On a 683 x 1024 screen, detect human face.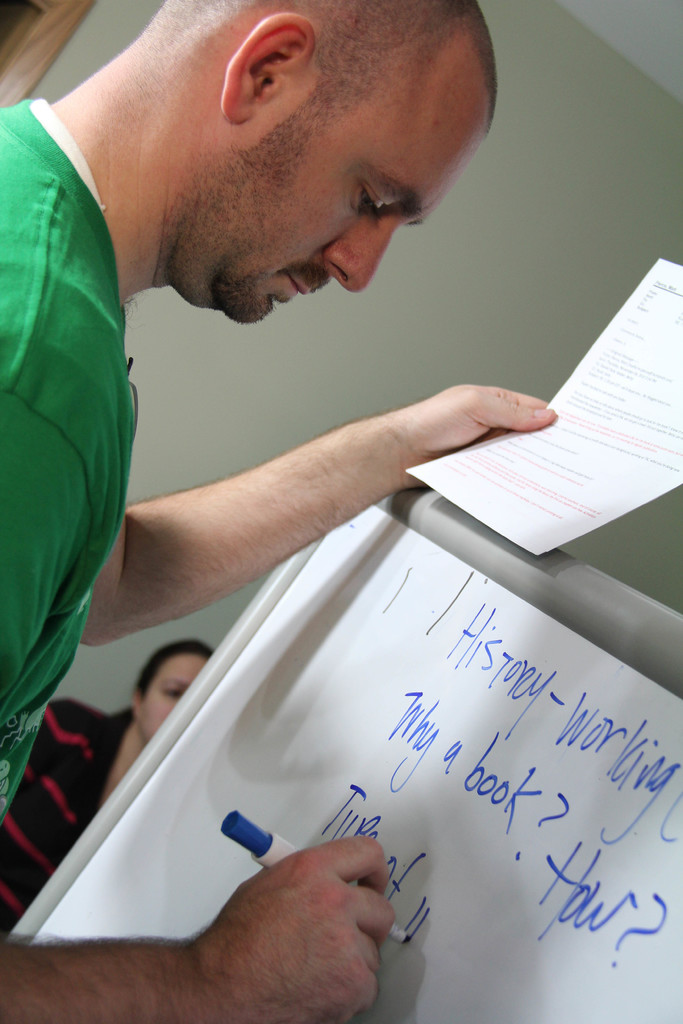
220, 76, 490, 325.
